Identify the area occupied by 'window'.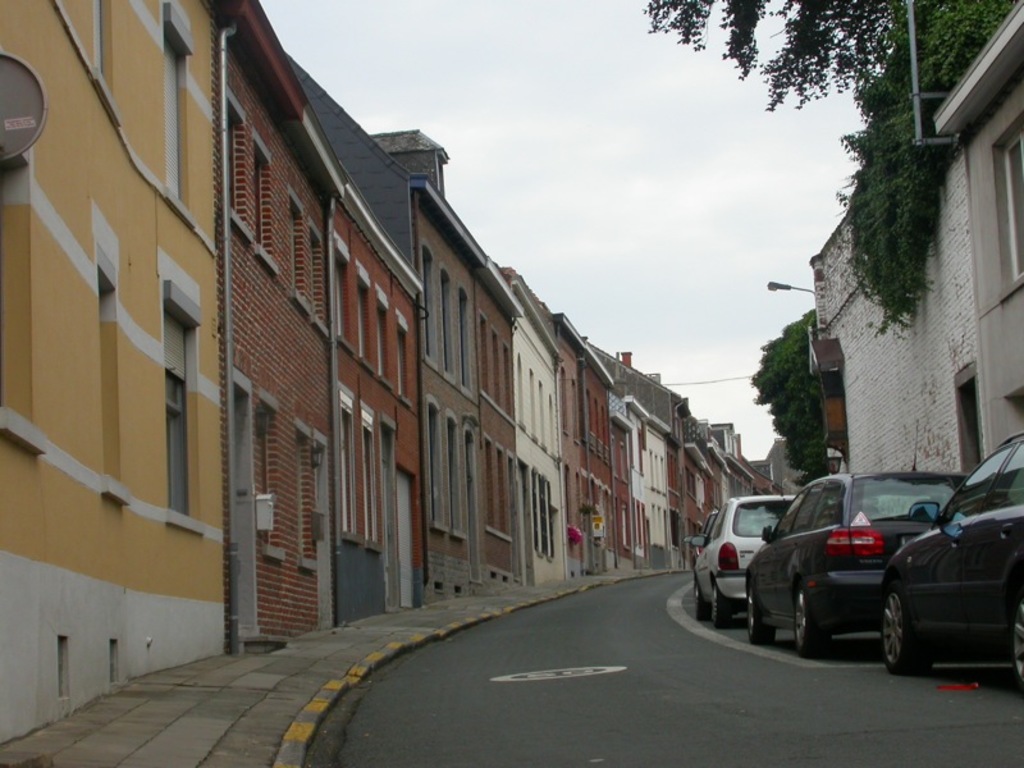
Area: x1=168, y1=36, x2=179, y2=196.
